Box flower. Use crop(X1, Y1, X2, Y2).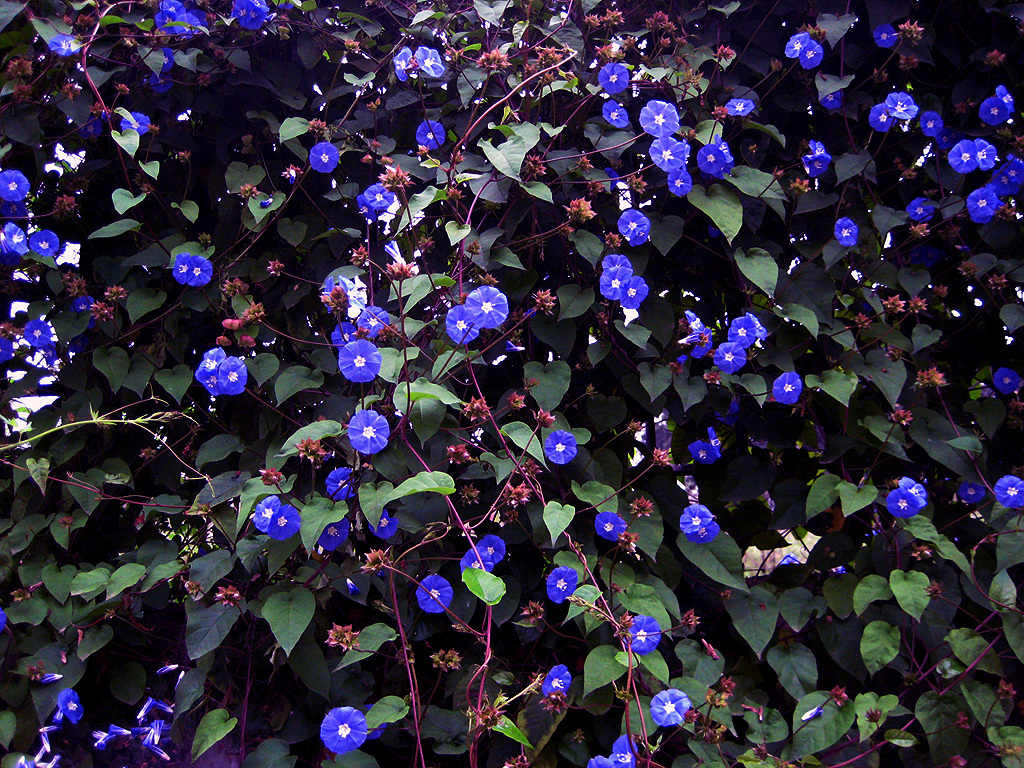
crop(793, 175, 813, 206).
